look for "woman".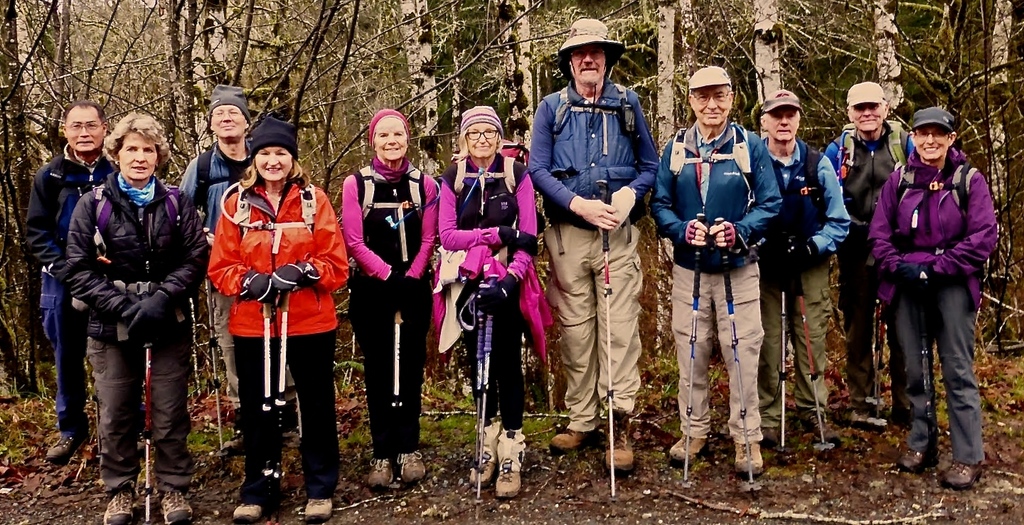
Found: <box>867,105,1000,499</box>.
